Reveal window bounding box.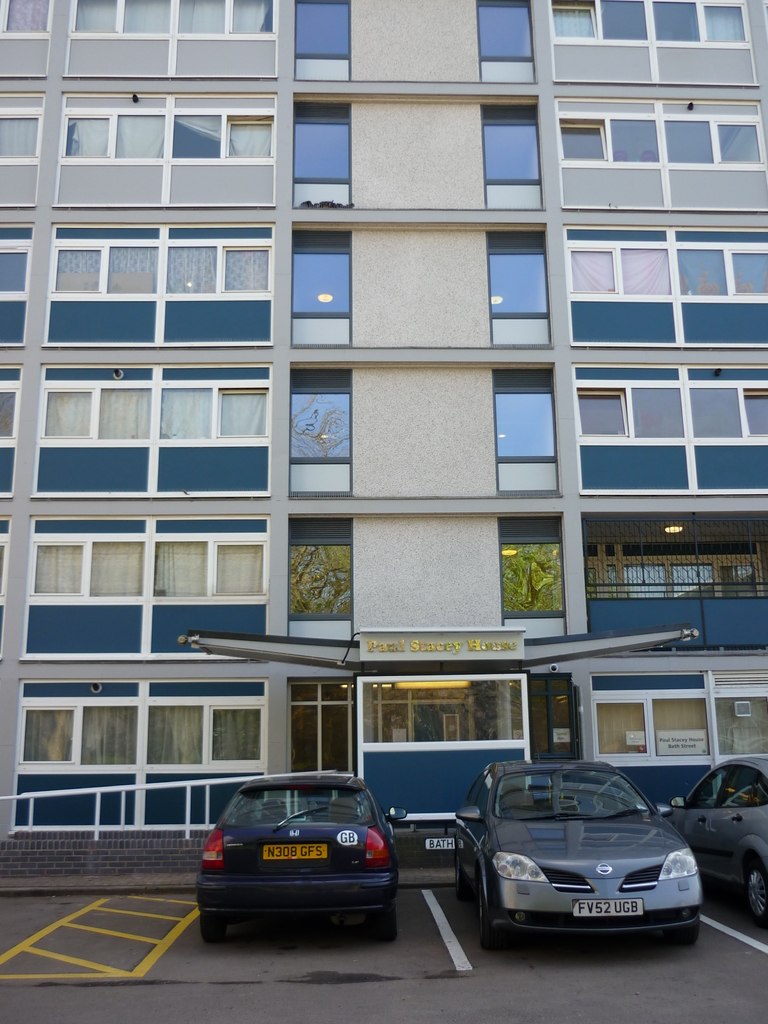
Revealed: locate(576, 382, 767, 445).
